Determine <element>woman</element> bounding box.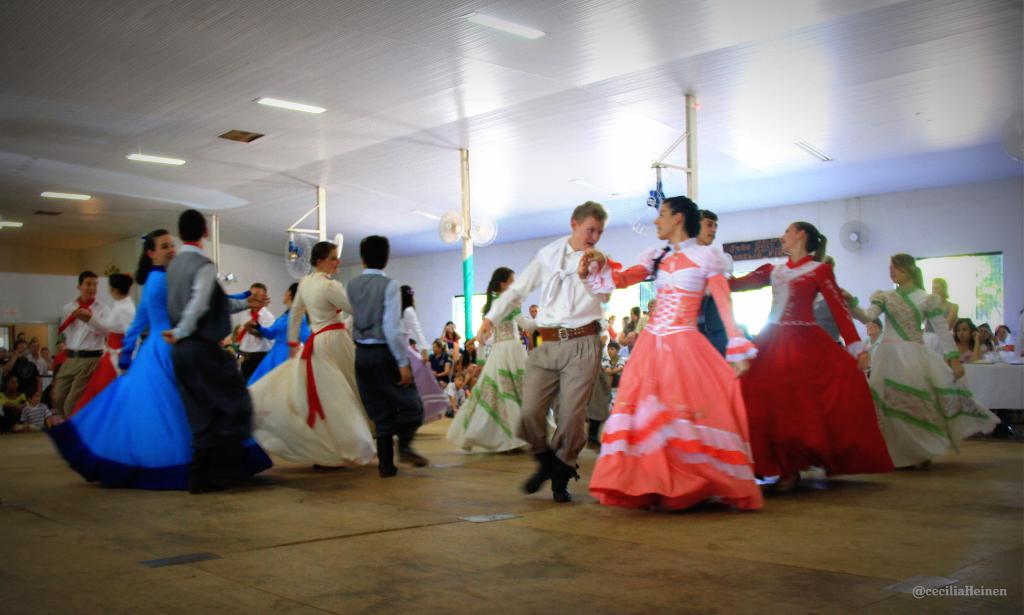
Determined: 53:225:271:493.
